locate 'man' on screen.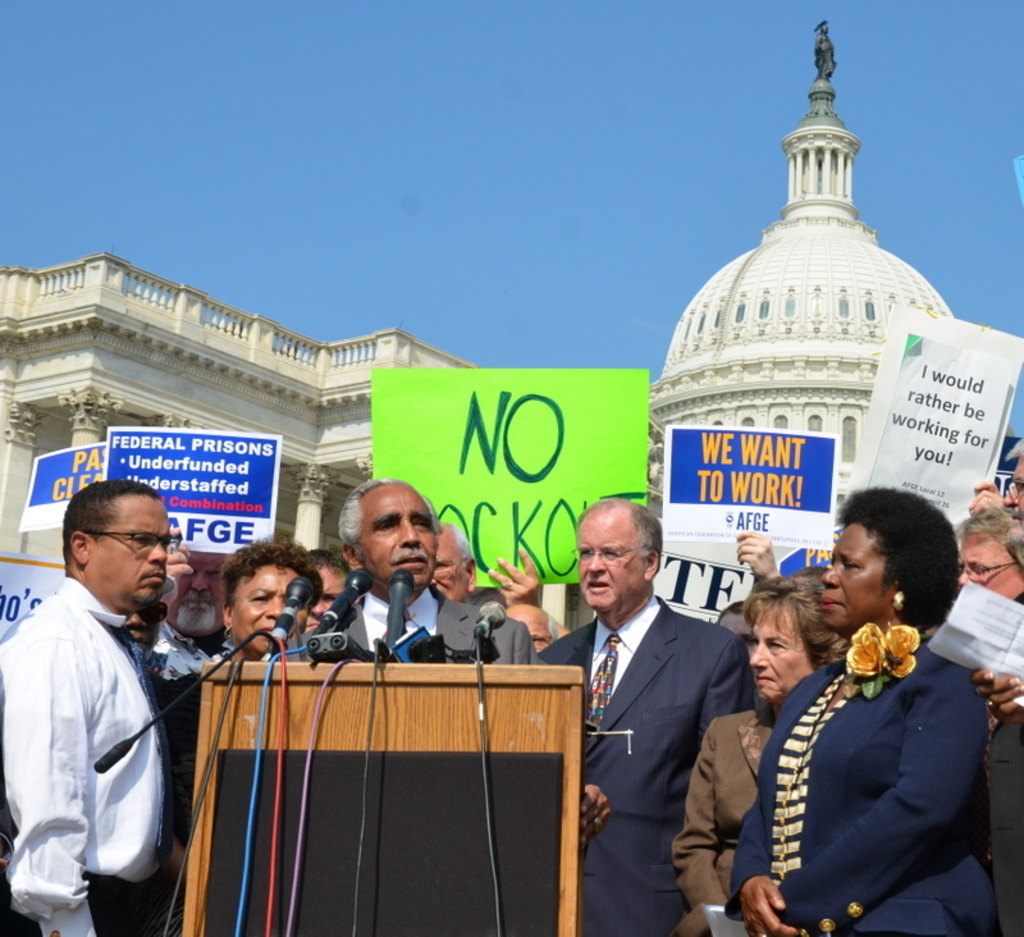
On screen at bbox(534, 494, 751, 936).
